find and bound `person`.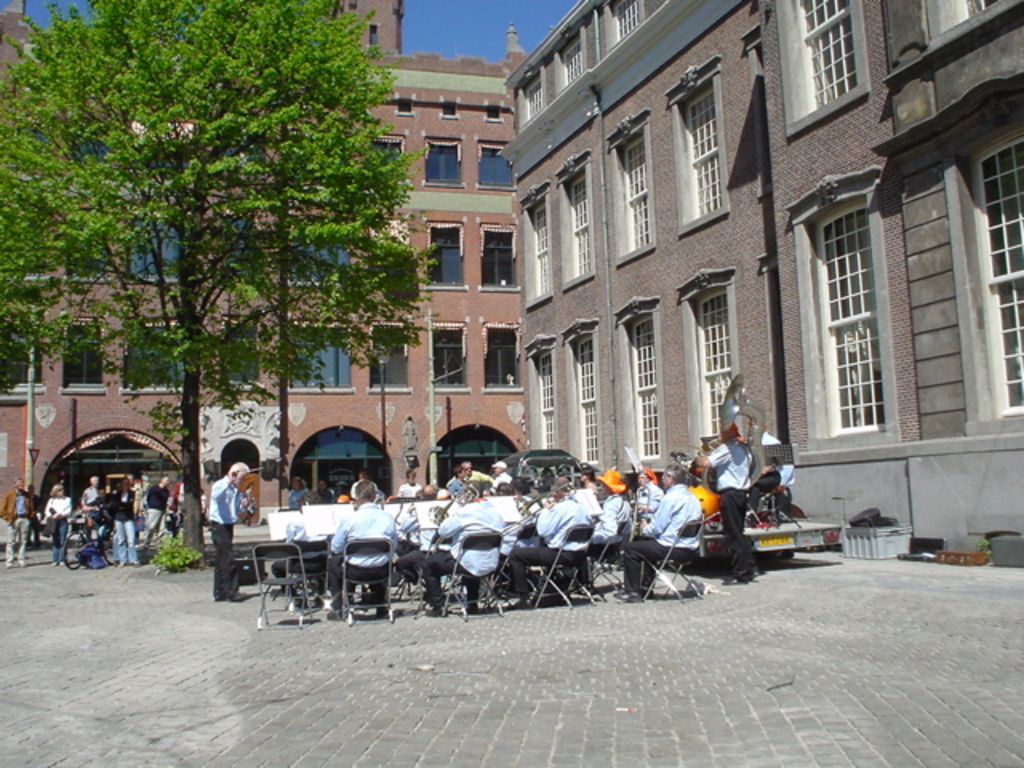
Bound: x1=198, y1=453, x2=259, y2=606.
